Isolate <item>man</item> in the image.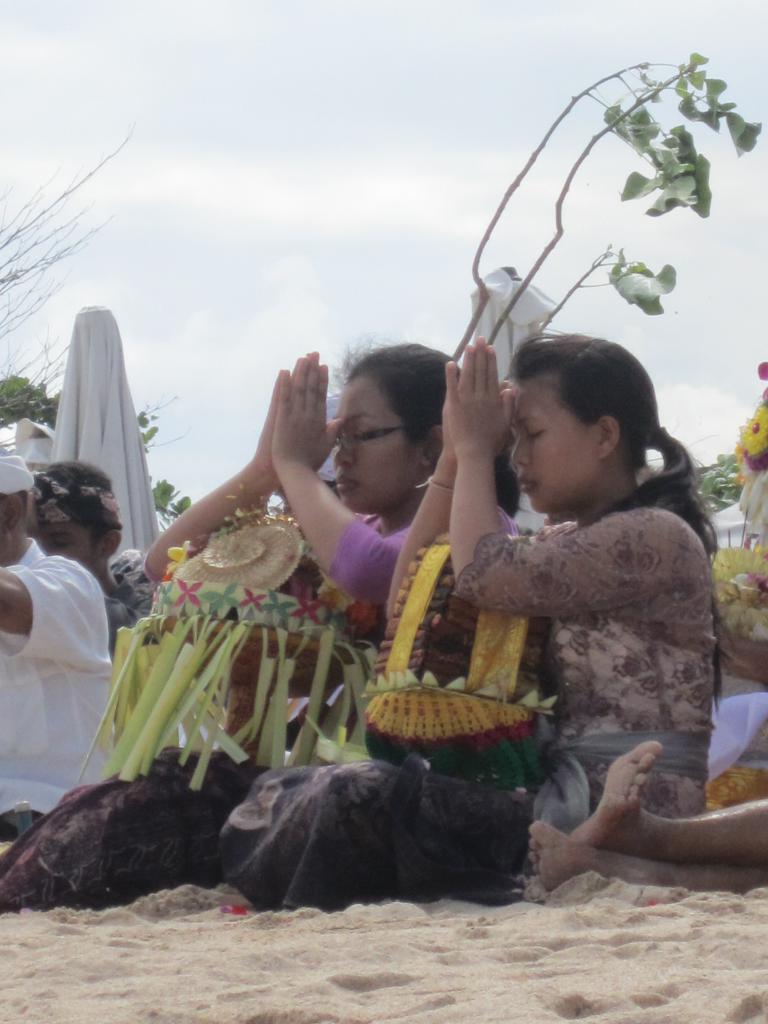
Isolated region: [x1=0, y1=422, x2=119, y2=833].
